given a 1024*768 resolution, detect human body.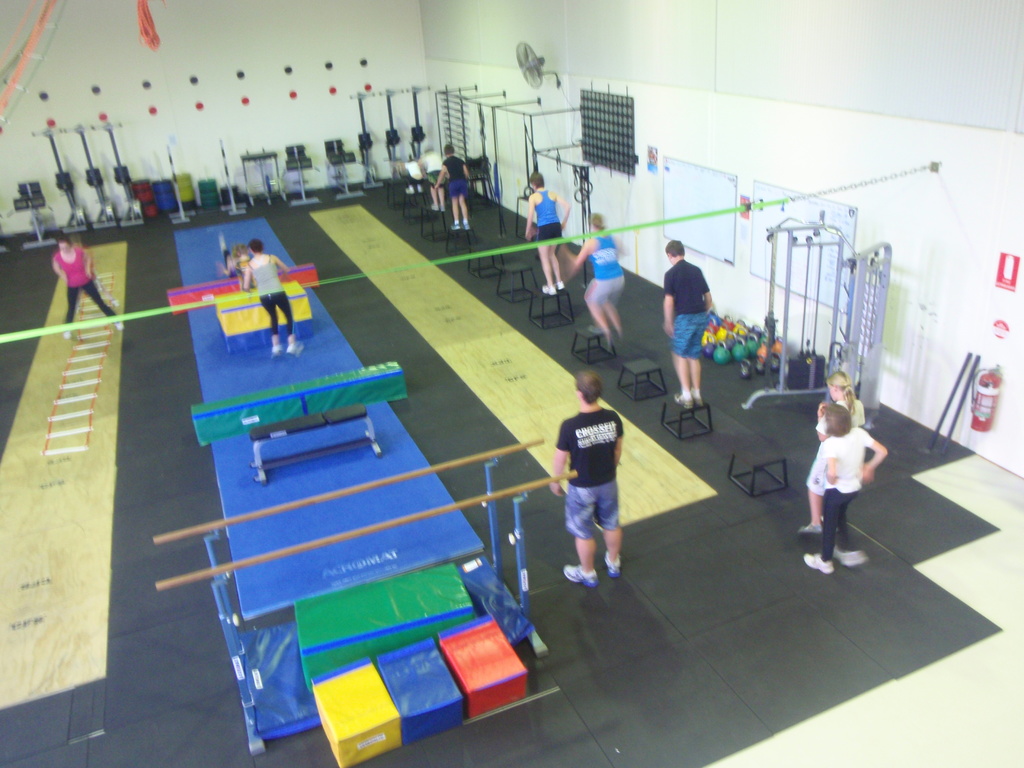
pyautogui.locateOnScreen(564, 212, 630, 346).
